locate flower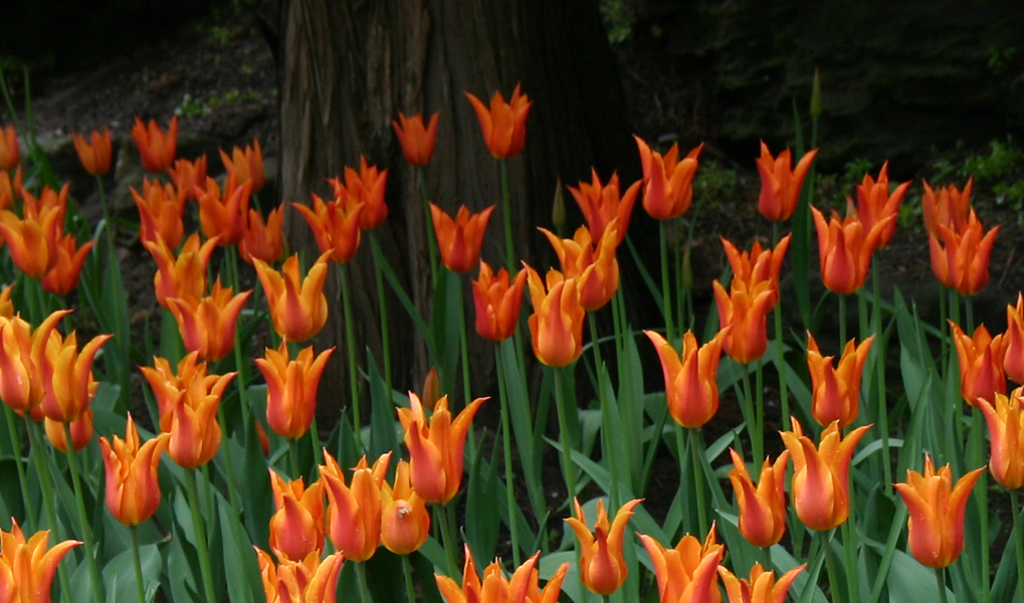
[429,537,566,602]
